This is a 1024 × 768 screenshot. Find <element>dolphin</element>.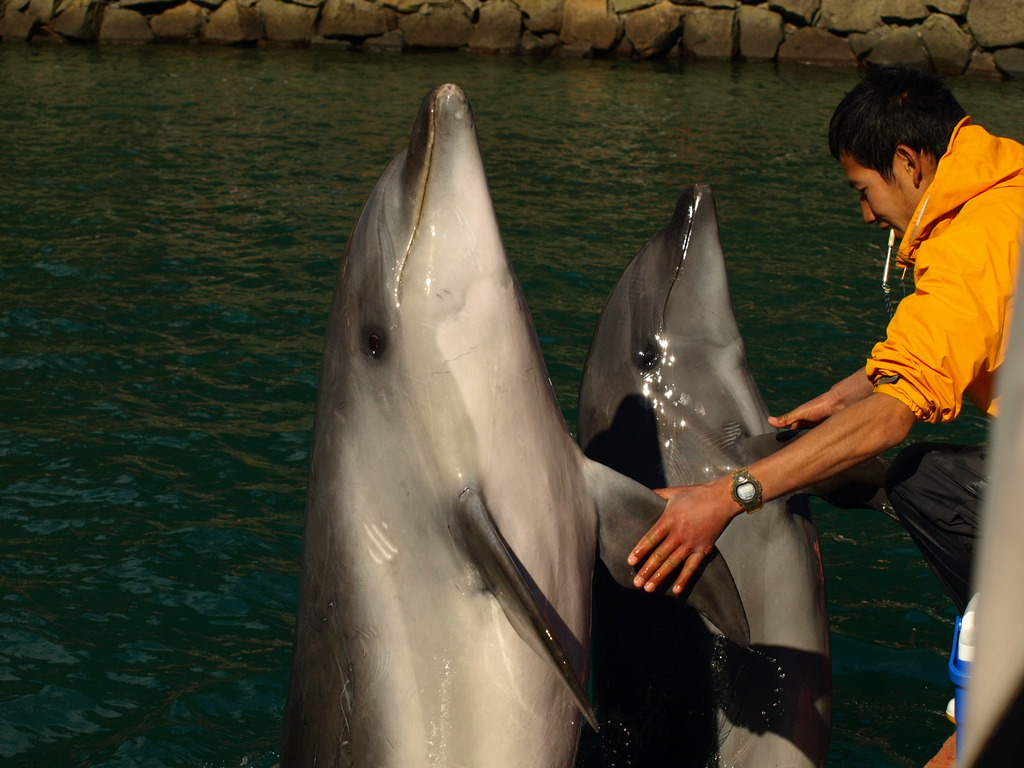
Bounding box: crop(578, 184, 836, 767).
